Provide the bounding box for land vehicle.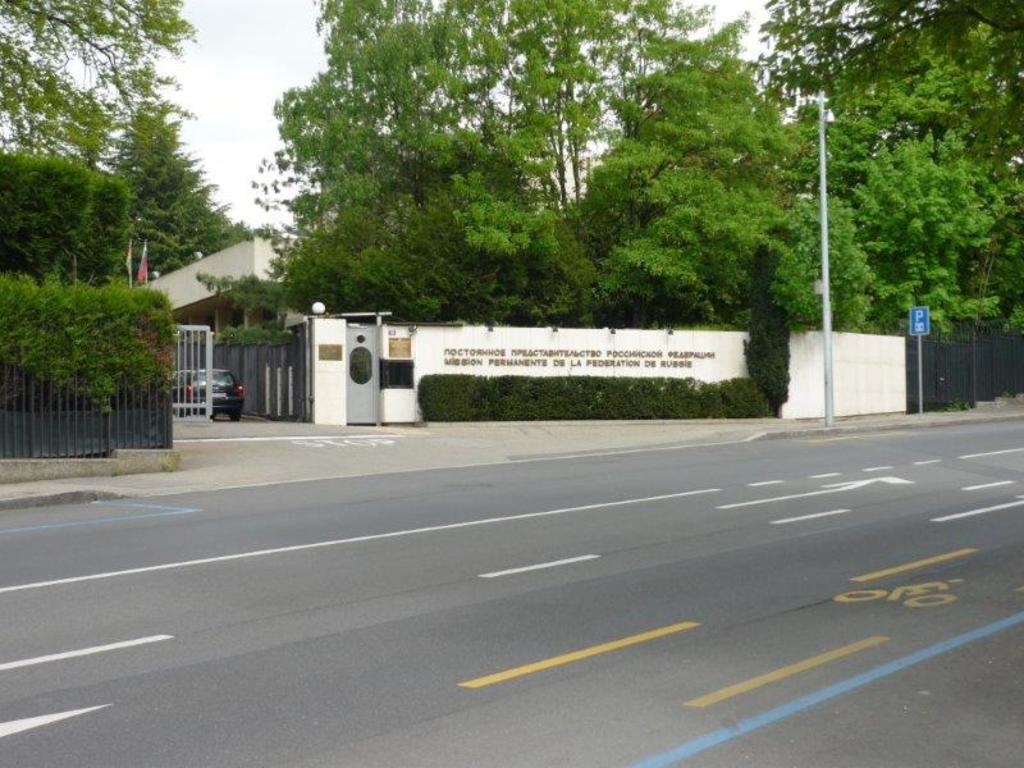
detection(172, 362, 252, 430).
